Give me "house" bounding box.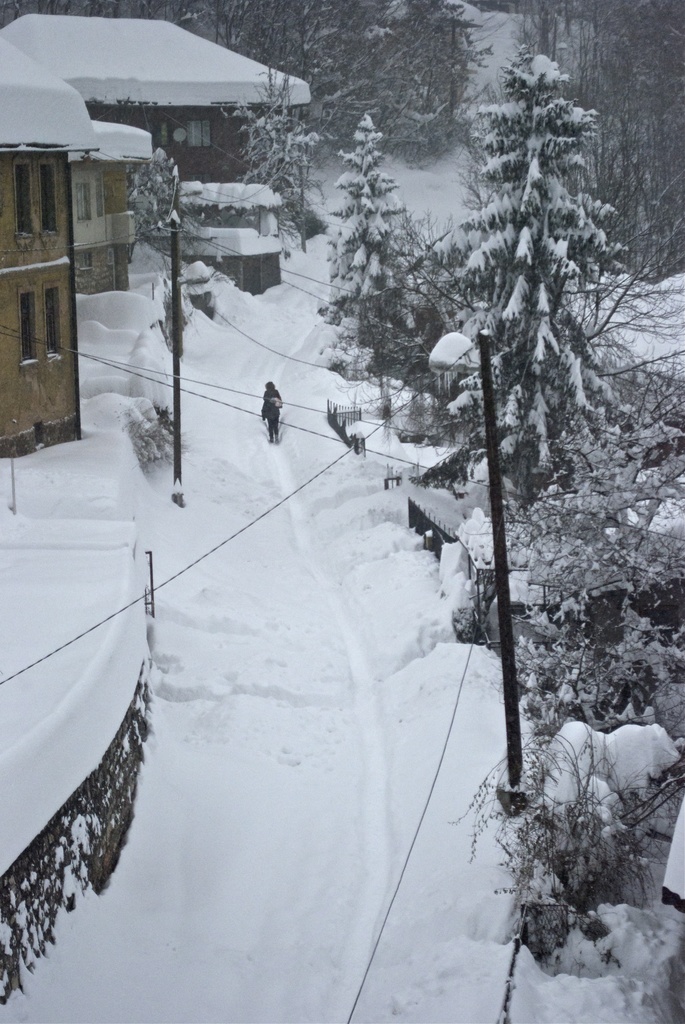
[x1=178, y1=178, x2=283, y2=299].
